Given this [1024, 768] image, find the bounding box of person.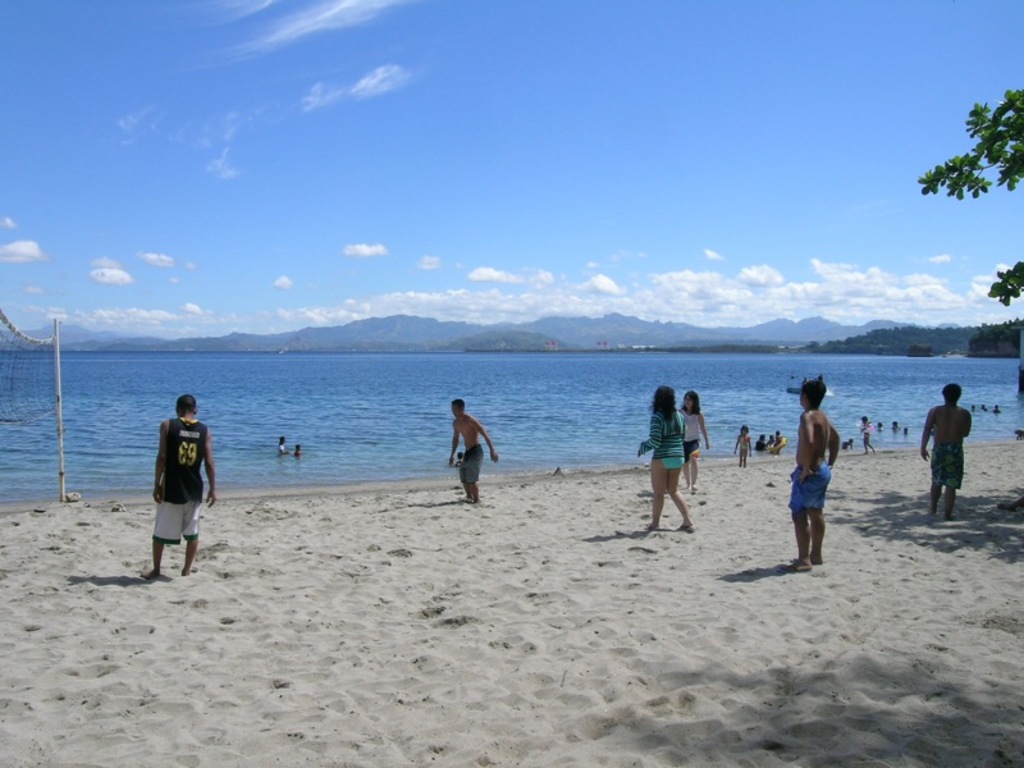
[x1=737, y1=425, x2=754, y2=462].
